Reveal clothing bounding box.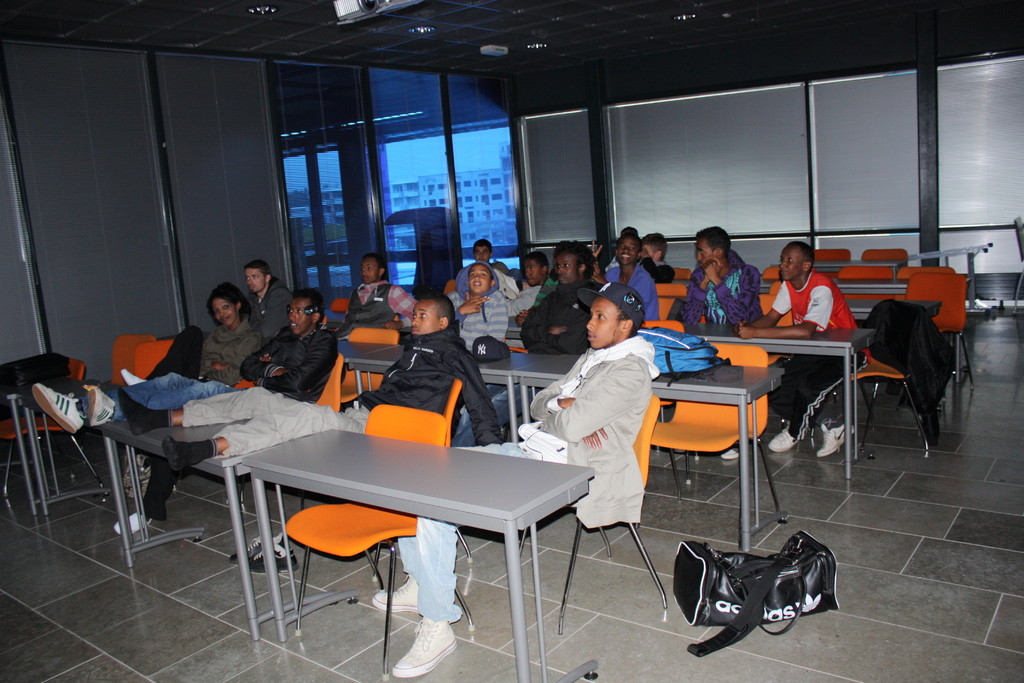
Revealed: (692, 243, 767, 331).
